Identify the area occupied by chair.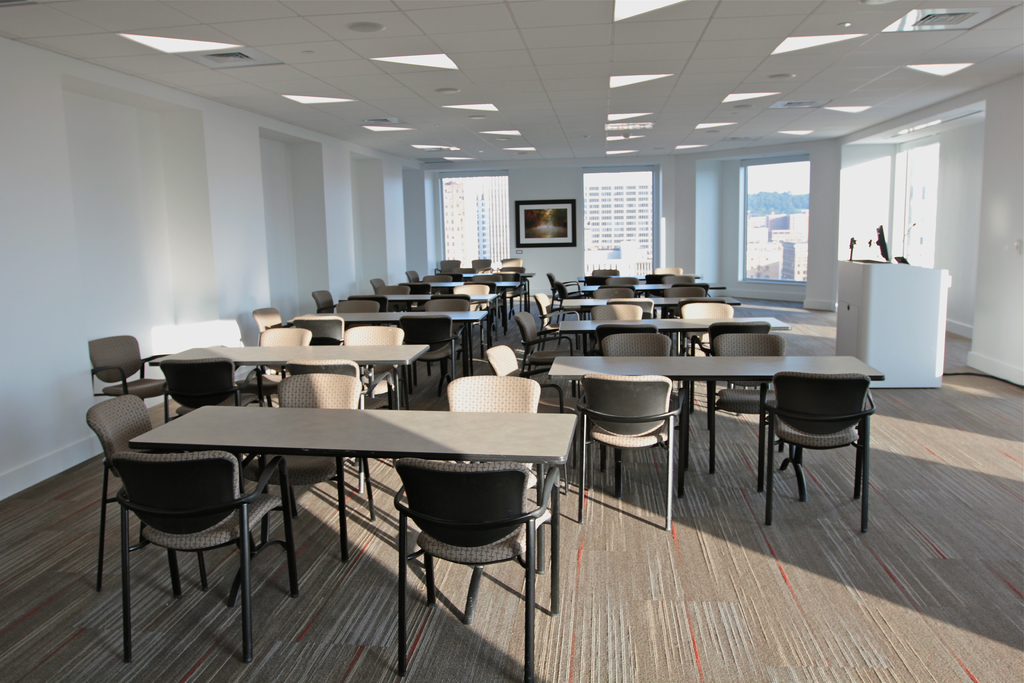
Area: BBox(710, 331, 788, 473).
